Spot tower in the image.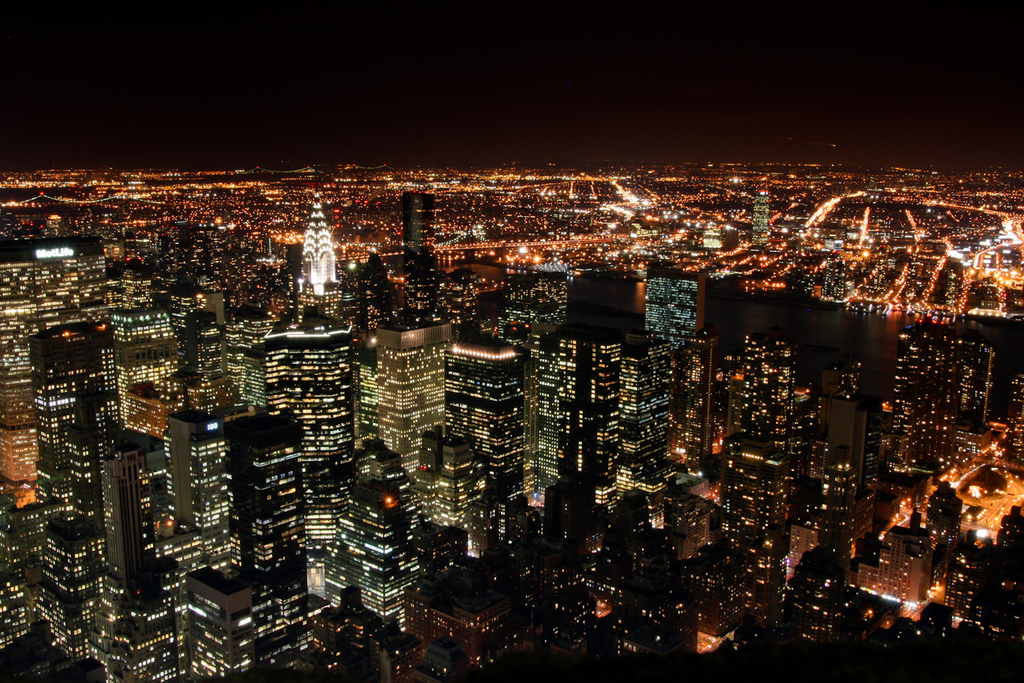
tower found at {"left": 206, "top": 292, "right": 218, "bottom": 320}.
